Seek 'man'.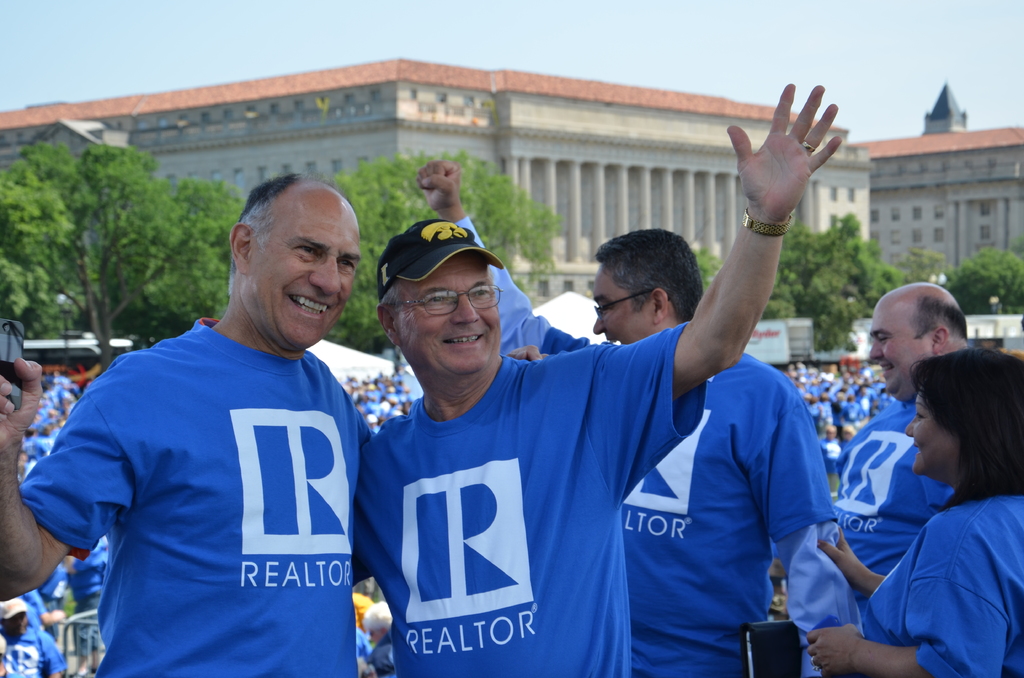
{"x1": 784, "y1": 283, "x2": 991, "y2": 640}.
